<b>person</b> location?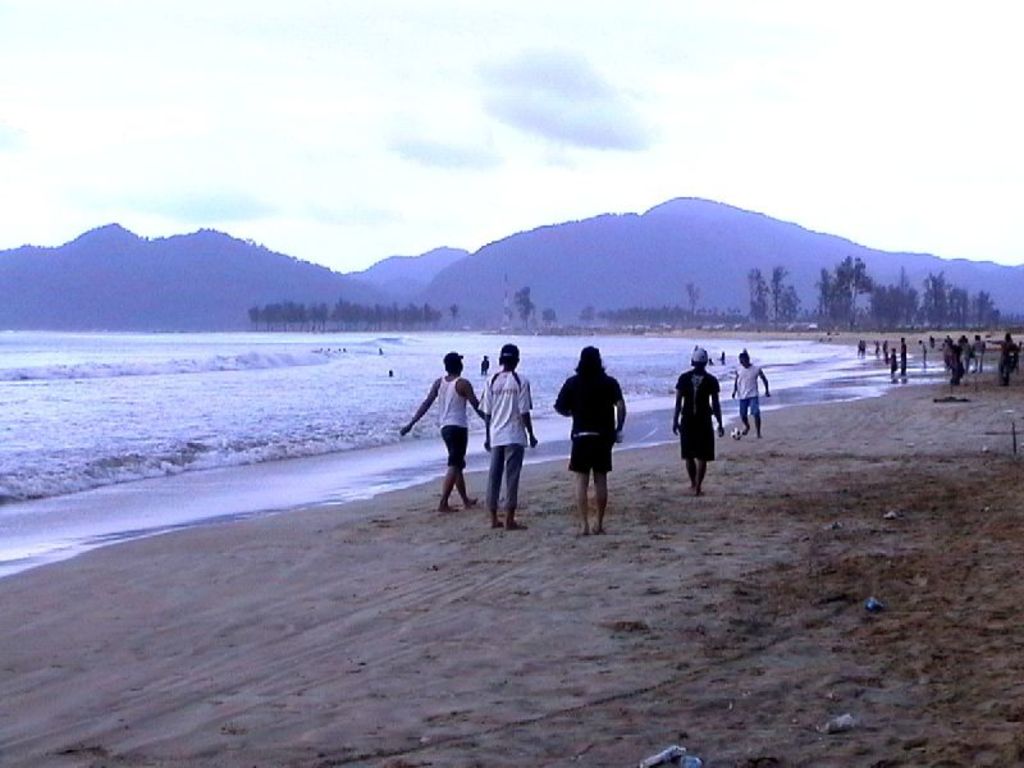
locate(933, 334, 937, 346)
